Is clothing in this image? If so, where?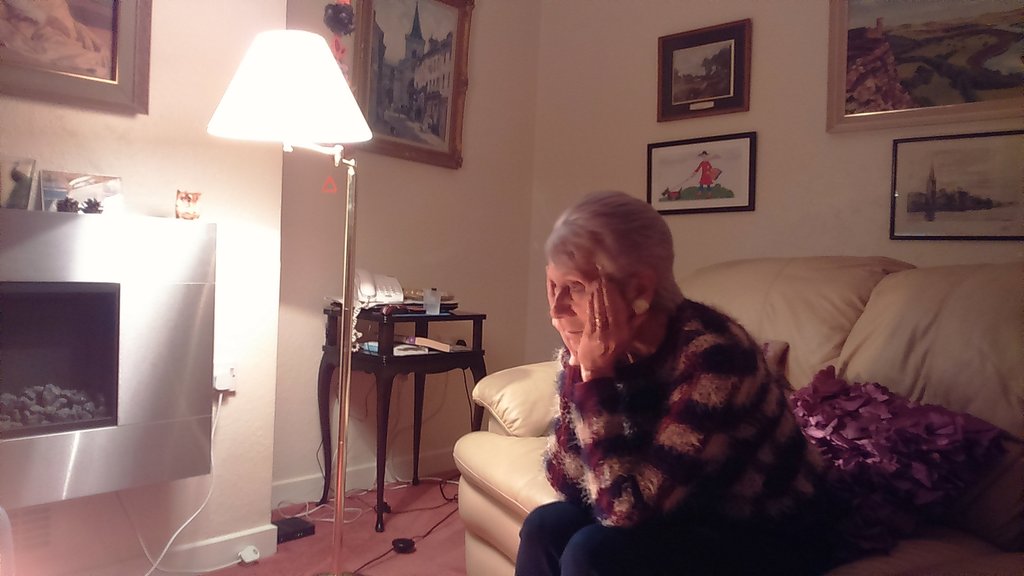
Yes, at Rect(688, 158, 717, 188).
